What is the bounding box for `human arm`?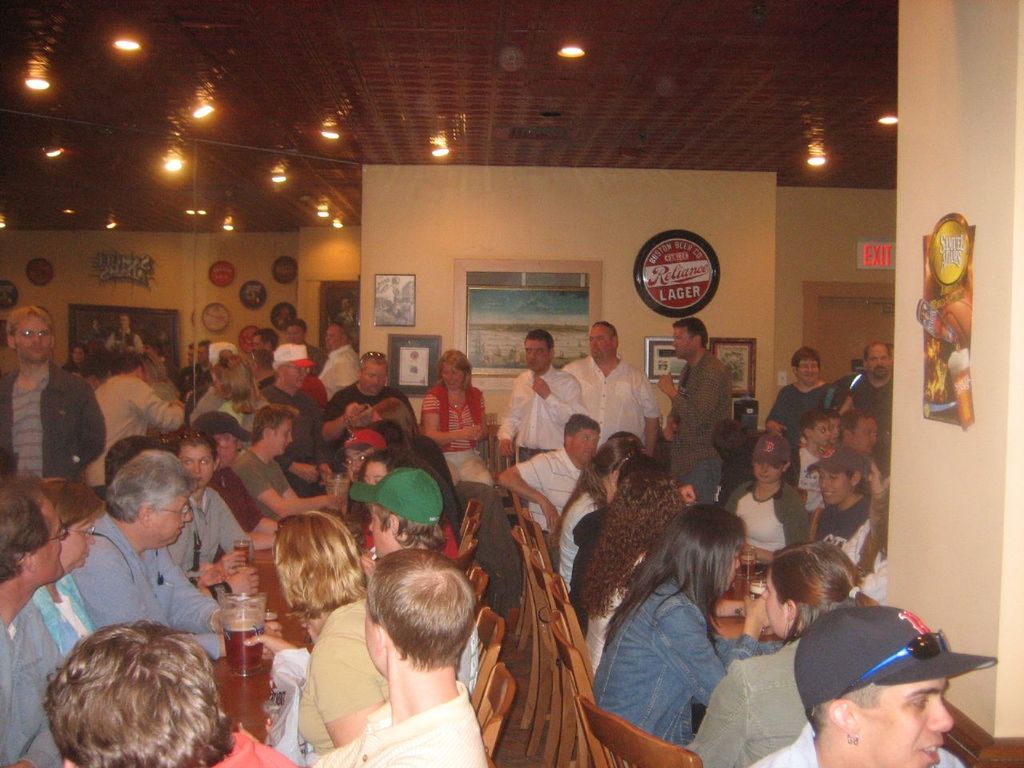
76 377 106 471.
